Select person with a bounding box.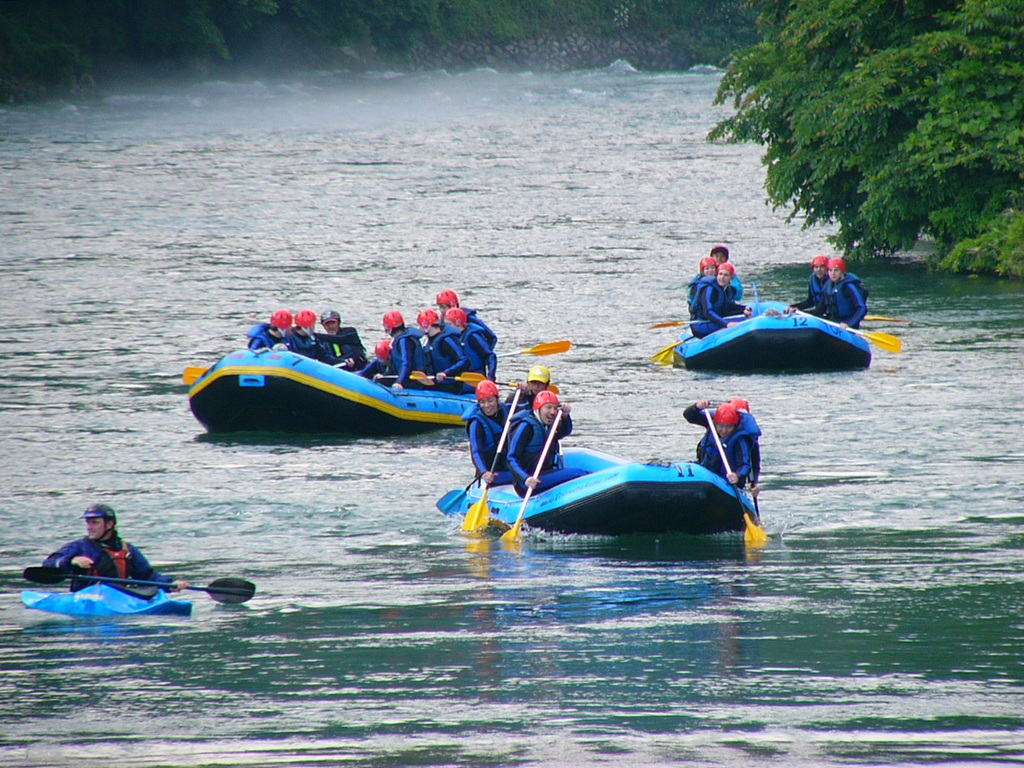
(x1=723, y1=398, x2=760, y2=506).
